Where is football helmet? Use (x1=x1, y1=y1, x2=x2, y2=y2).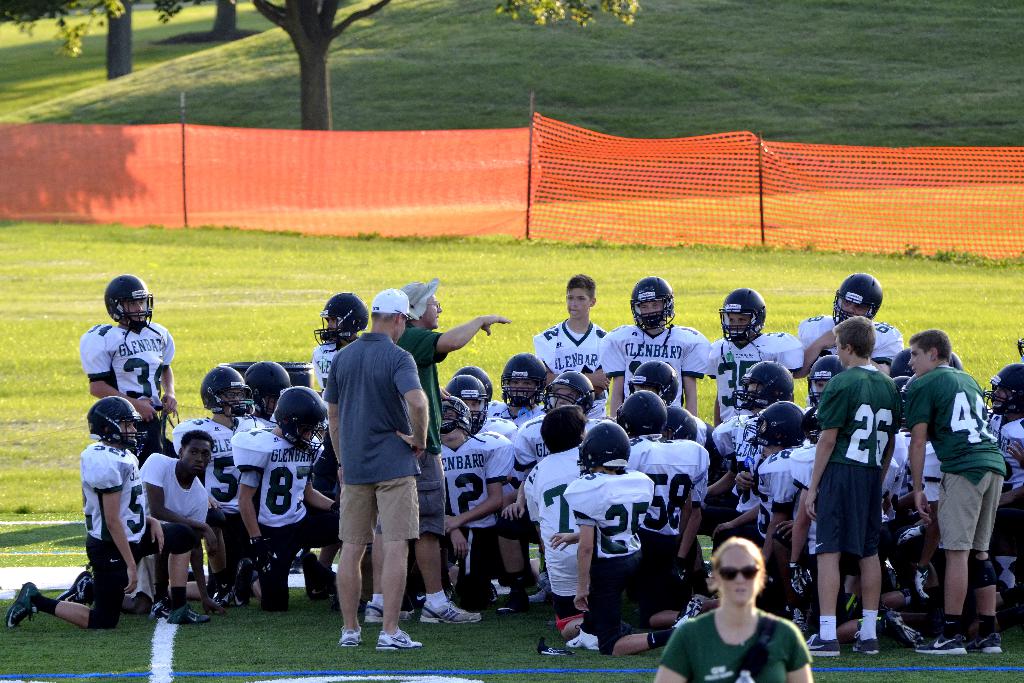
(x1=552, y1=370, x2=599, y2=416).
